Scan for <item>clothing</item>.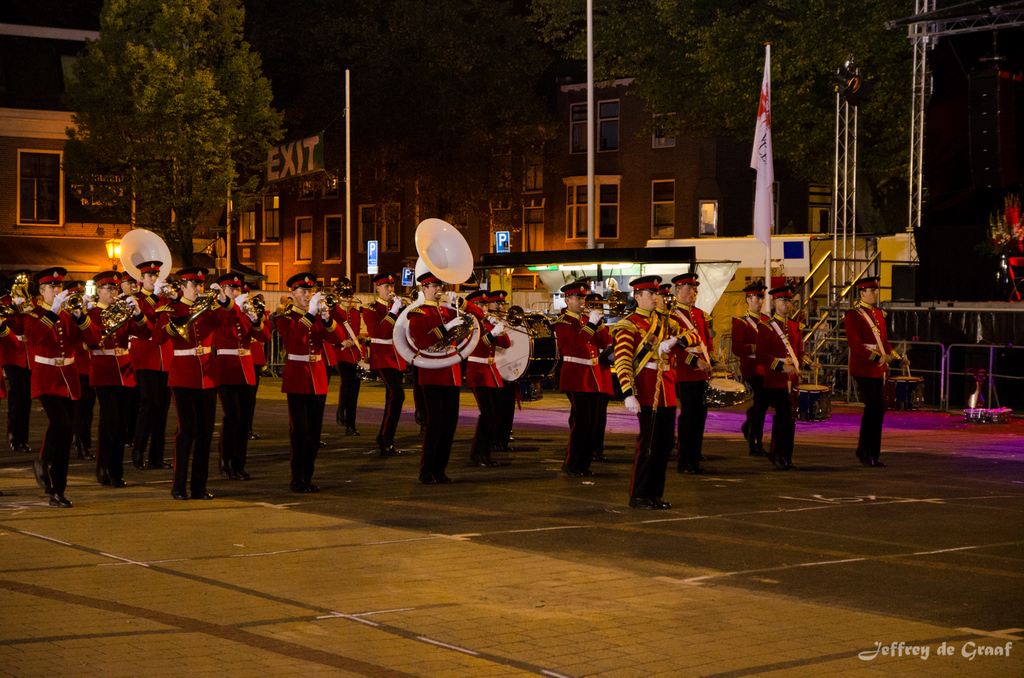
Scan result: <region>76, 301, 147, 475</region>.
